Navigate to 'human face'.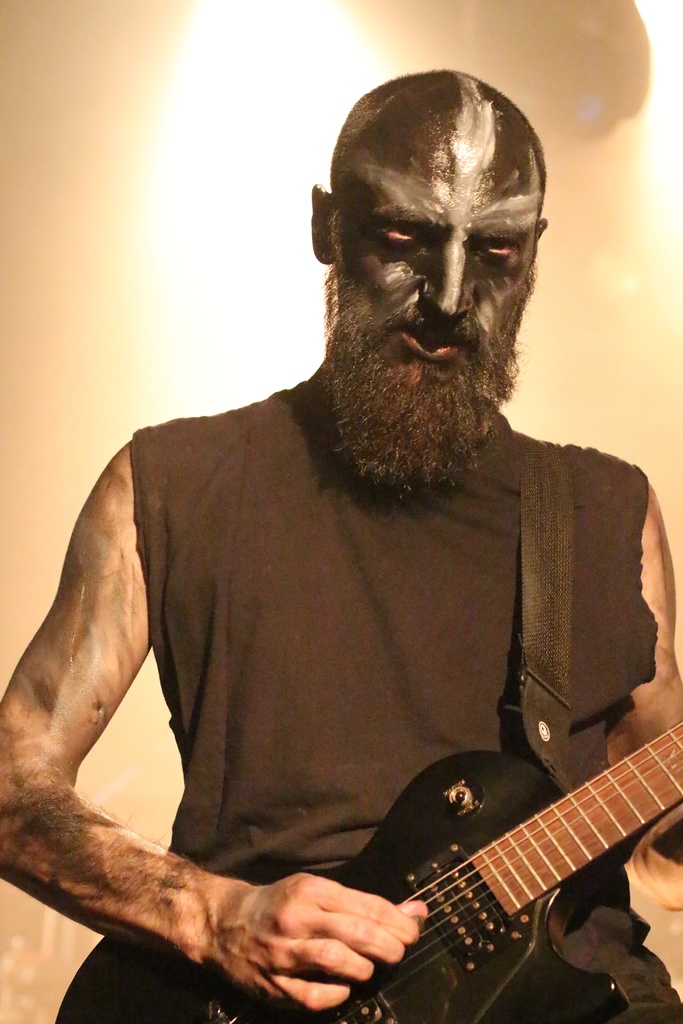
Navigation target: 317/132/553/488.
